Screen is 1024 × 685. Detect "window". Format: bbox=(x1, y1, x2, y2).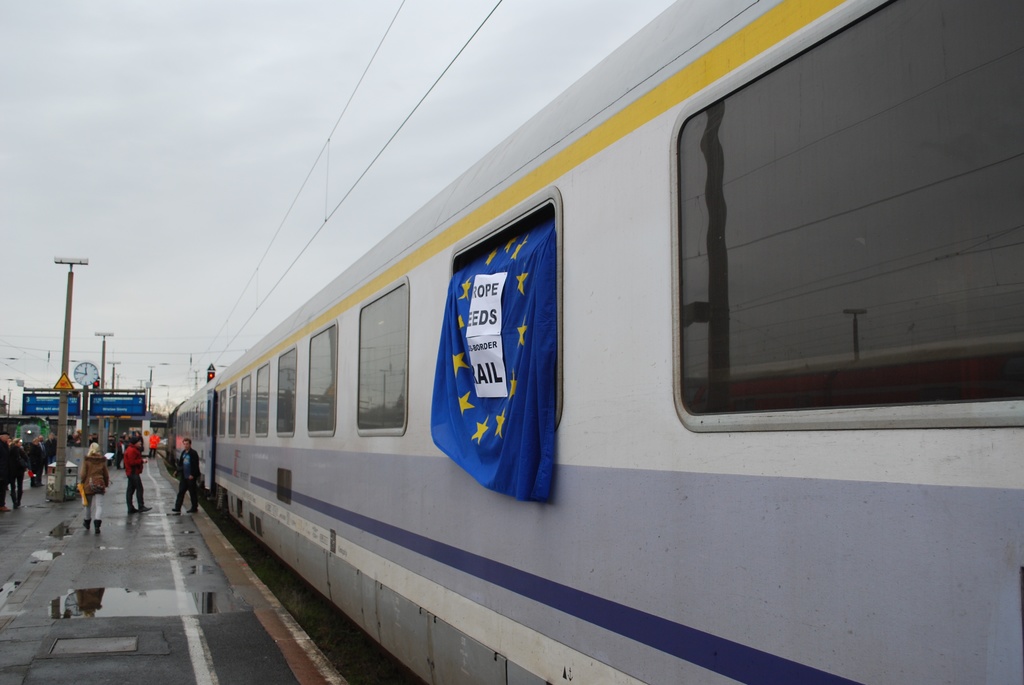
bbox=(357, 280, 410, 432).
